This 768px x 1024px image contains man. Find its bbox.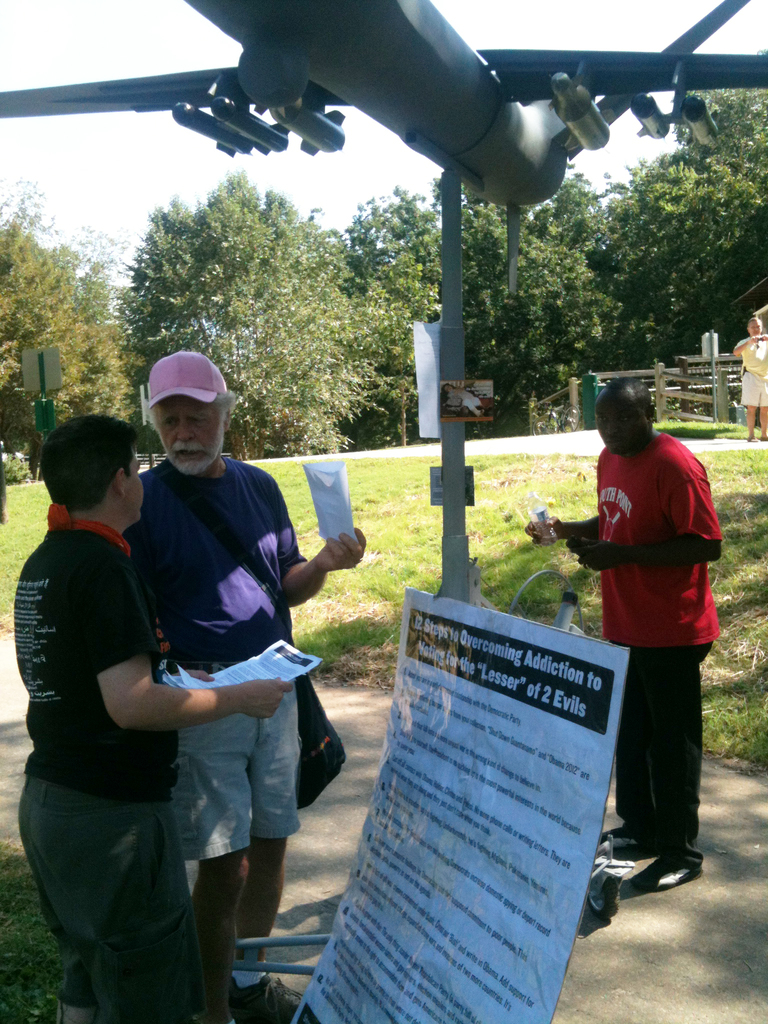
pyautogui.locateOnScreen(735, 316, 767, 442).
